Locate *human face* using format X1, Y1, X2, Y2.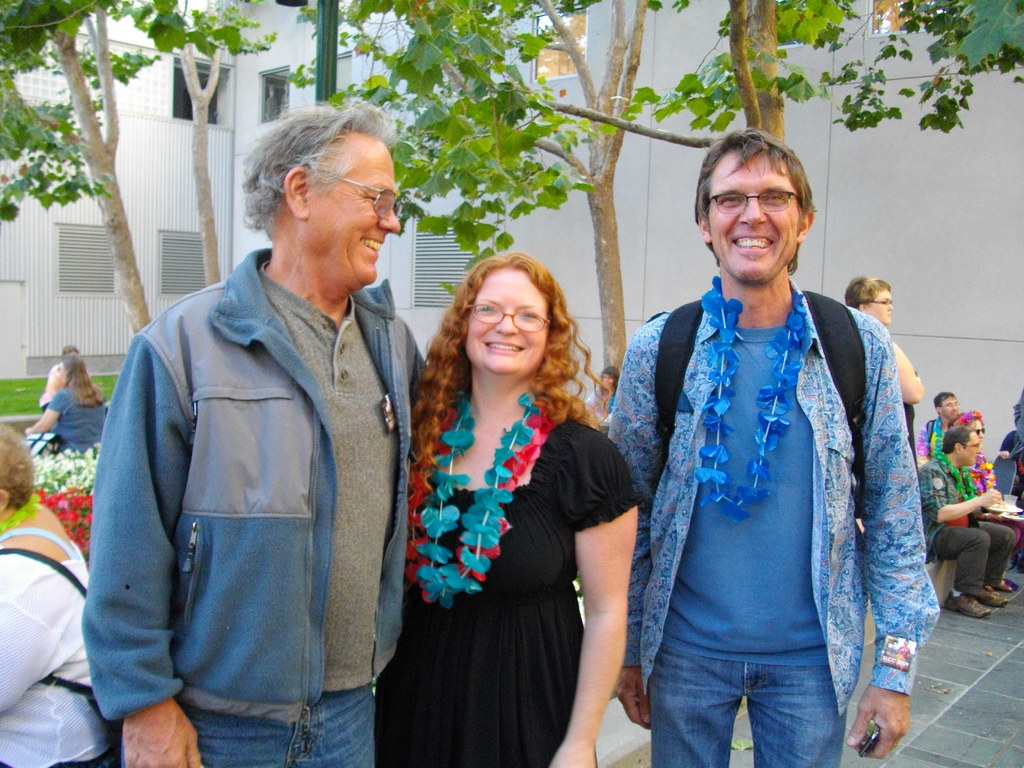
464, 266, 547, 373.
